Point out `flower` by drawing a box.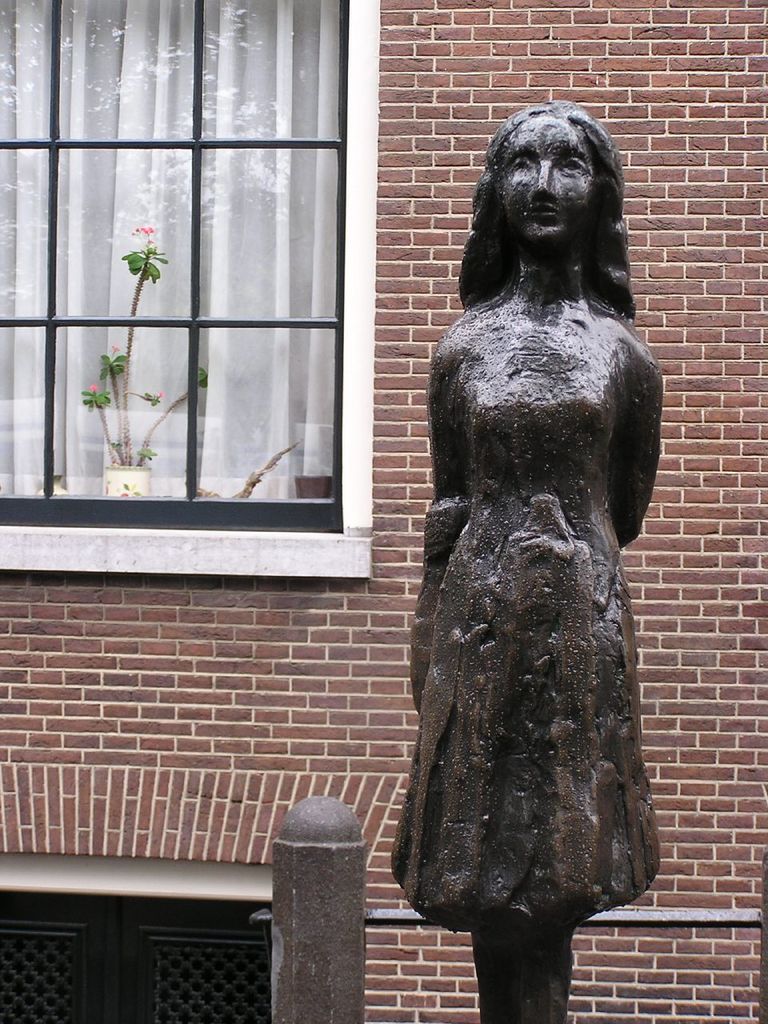
<bbox>136, 223, 152, 234</bbox>.
